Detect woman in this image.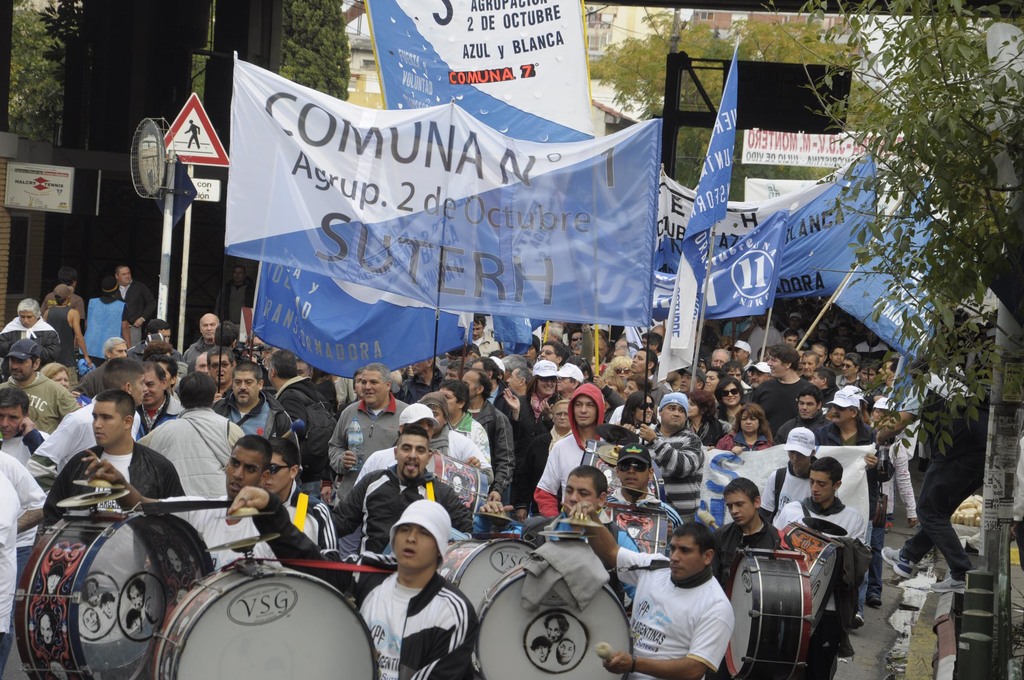
Detection: box(44, 286, 96, 393).
